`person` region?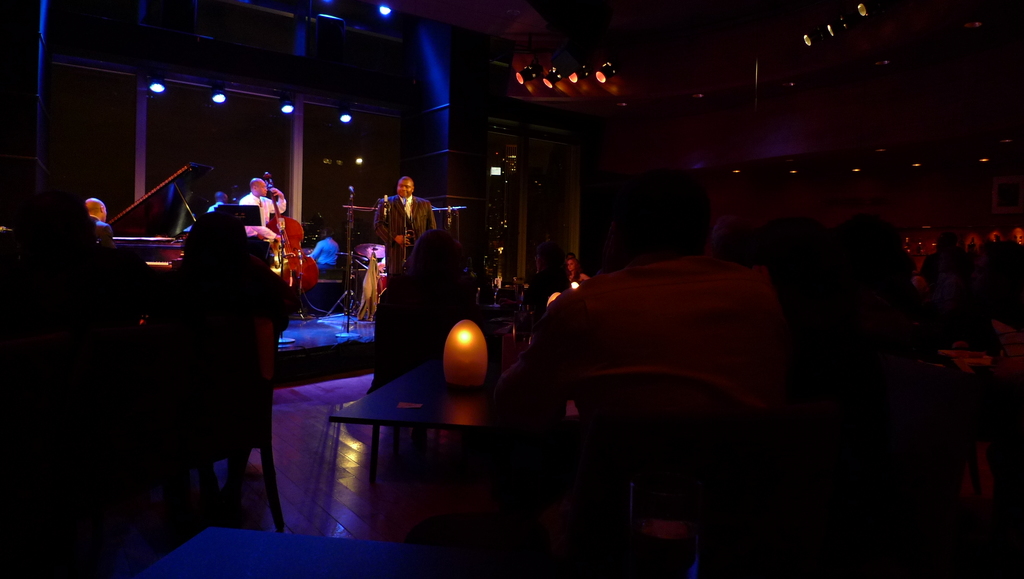
<bbox>85, 198, 111, 245</bbox>
